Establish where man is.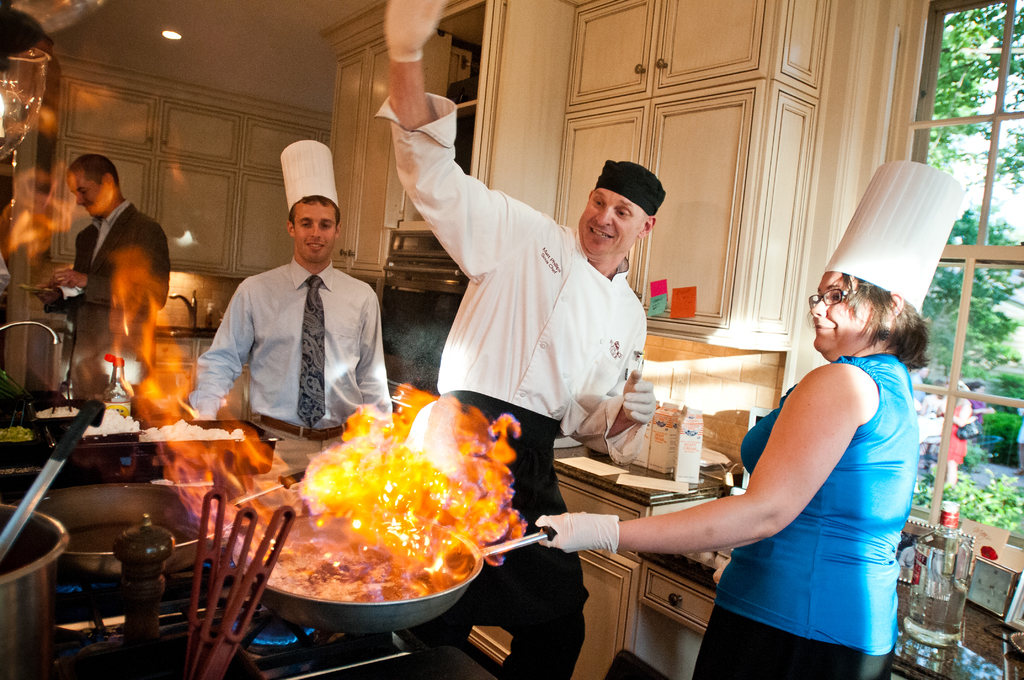
Established at <bbox>372, 0, 658, 679</bbox>.
